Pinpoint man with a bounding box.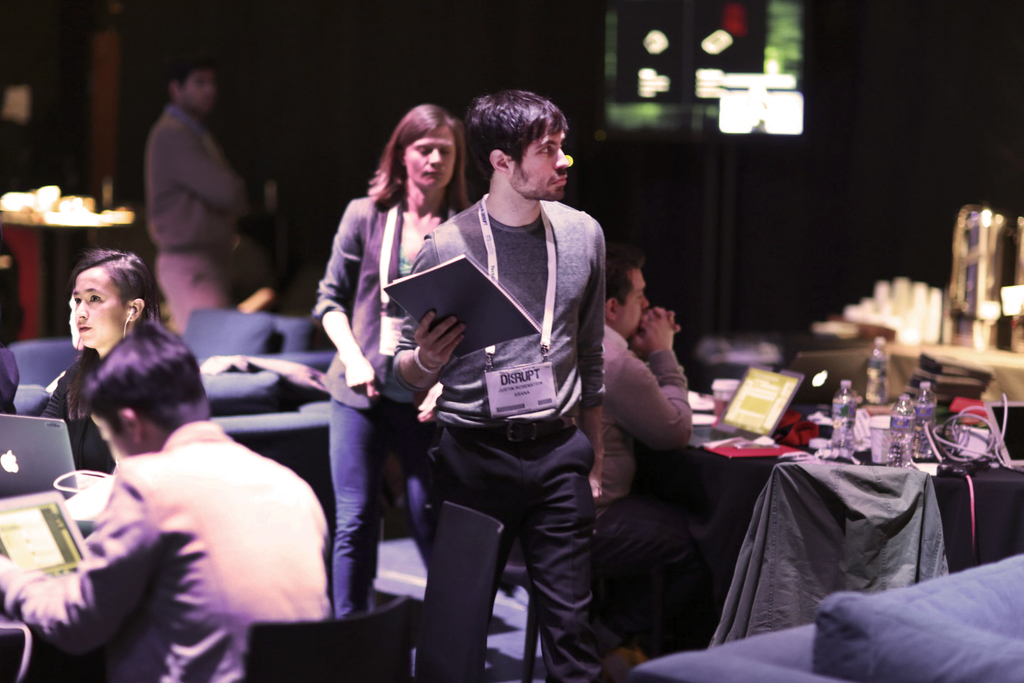
[142, 57, 243, 316].
